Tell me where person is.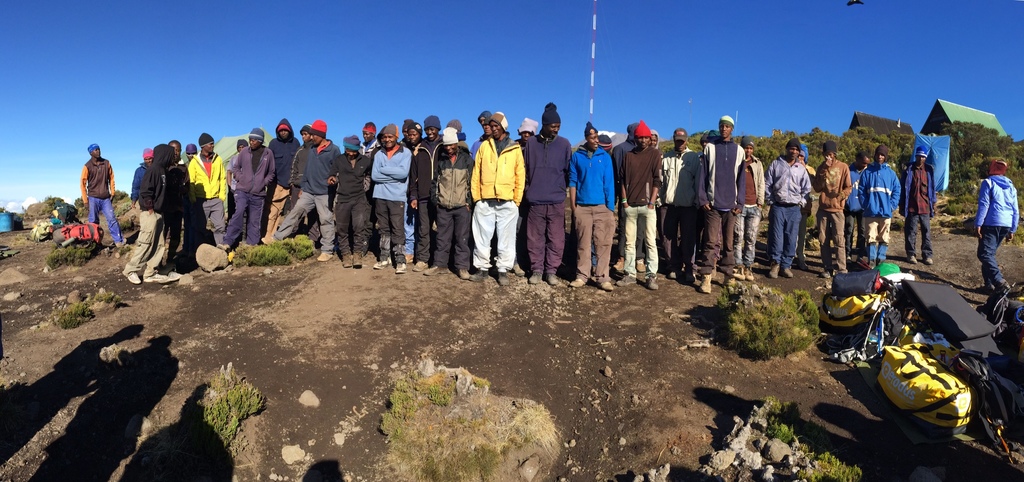
person is at {"x1": 124, "y1": 141, "x2": 179, "y2": 286}.
